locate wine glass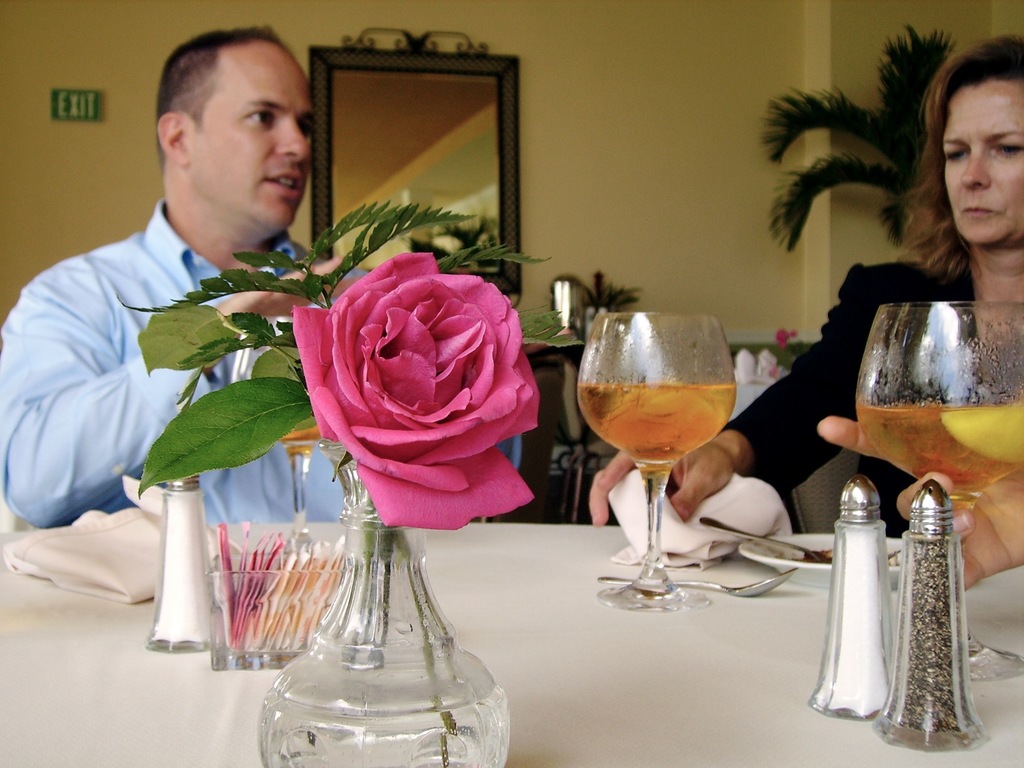
{"left": 572, "top": 317, "right": 740, "bottom": 615}
